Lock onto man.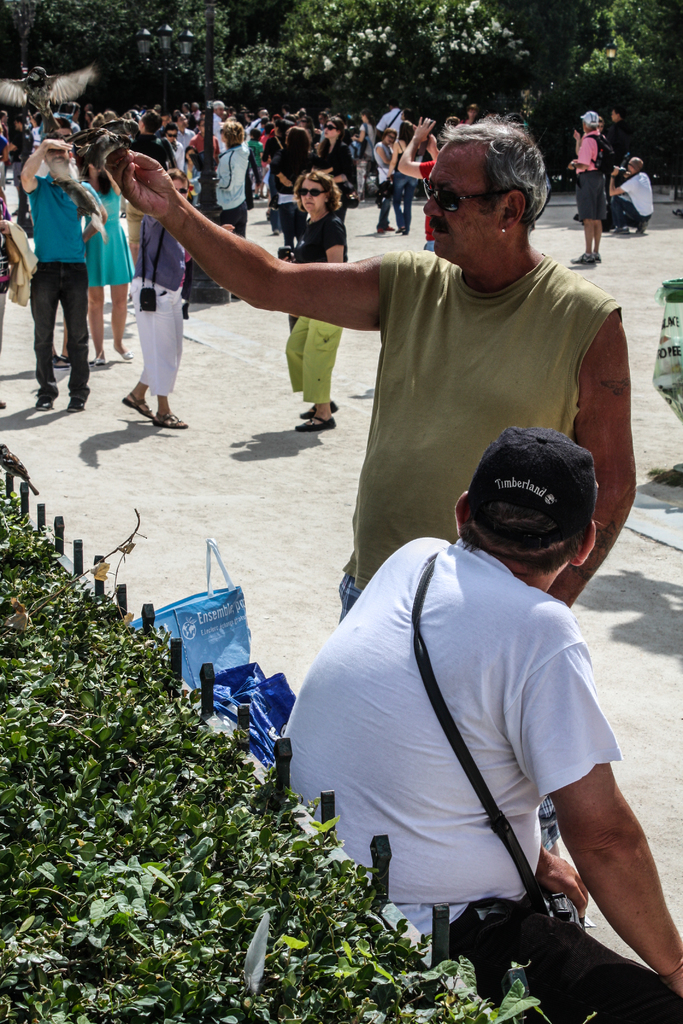
Locked: 171/111/195/150.
